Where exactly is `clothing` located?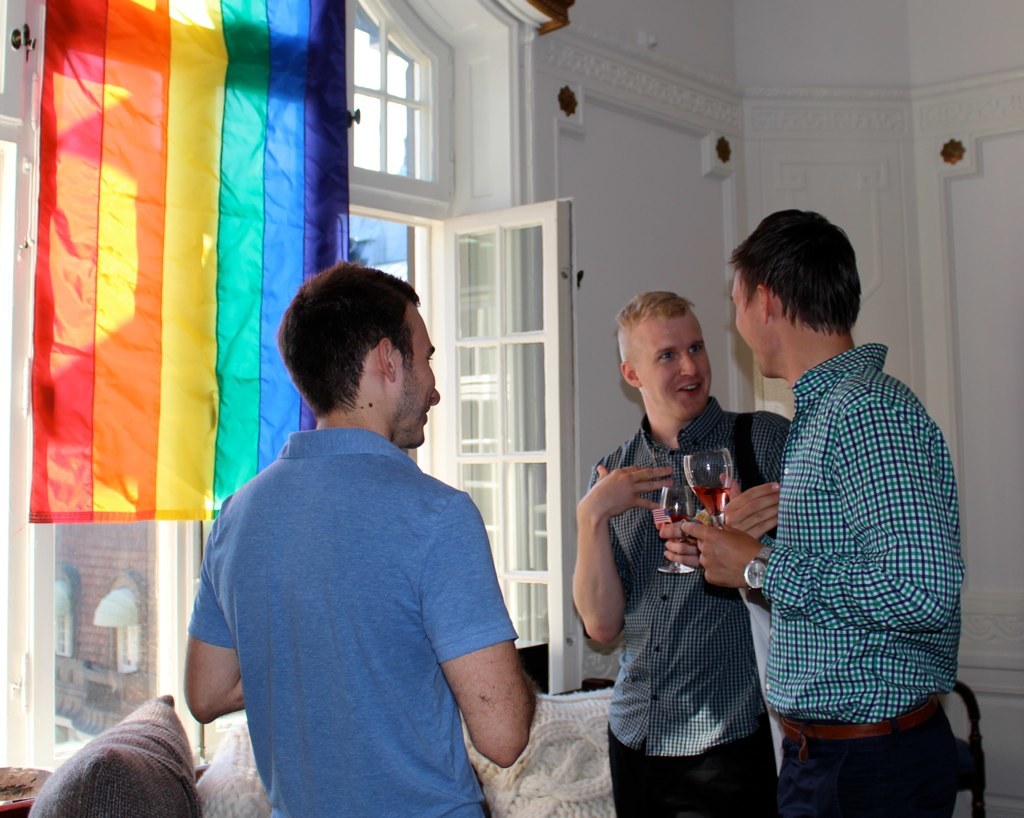
Its bounding box is [766,338,966,817].
